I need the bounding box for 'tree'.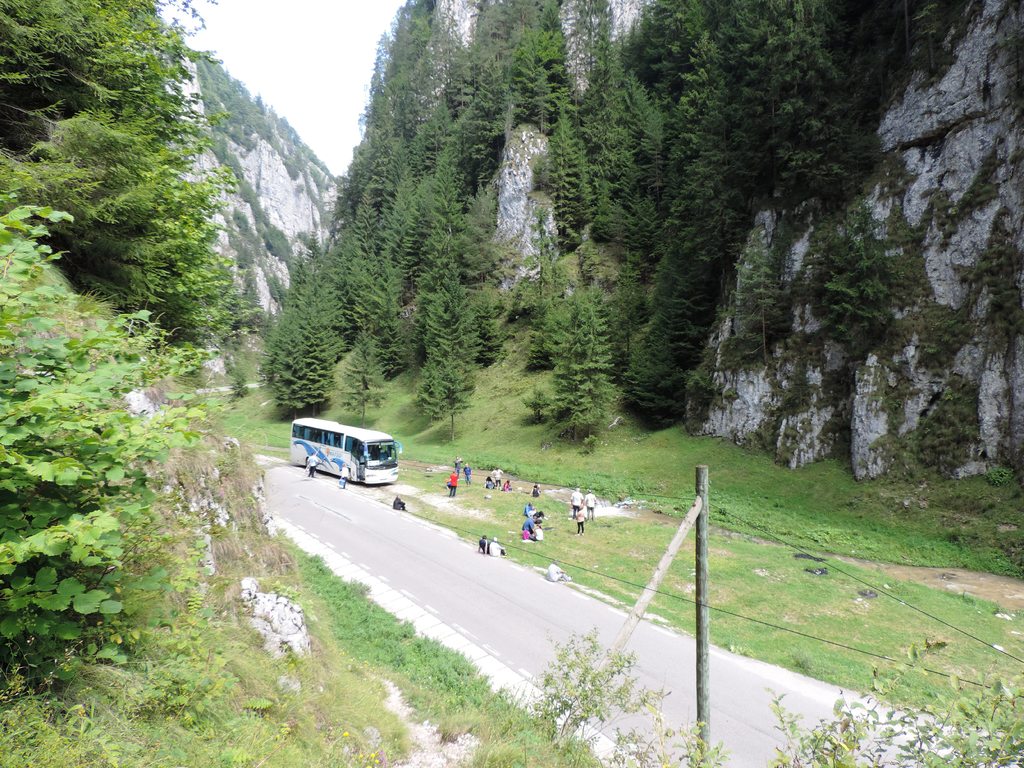
Here it is: {"left": 422, "top": 297, "right": 474, "bottom": 436}.
